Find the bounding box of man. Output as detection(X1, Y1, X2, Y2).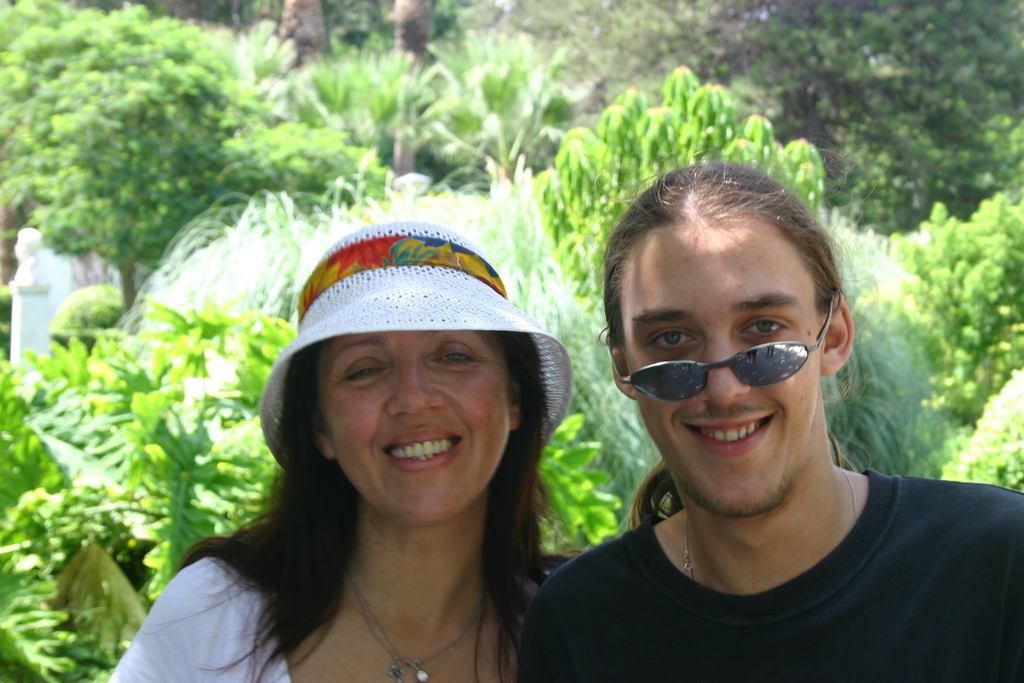
detection(512, 147, 1023, 680).
